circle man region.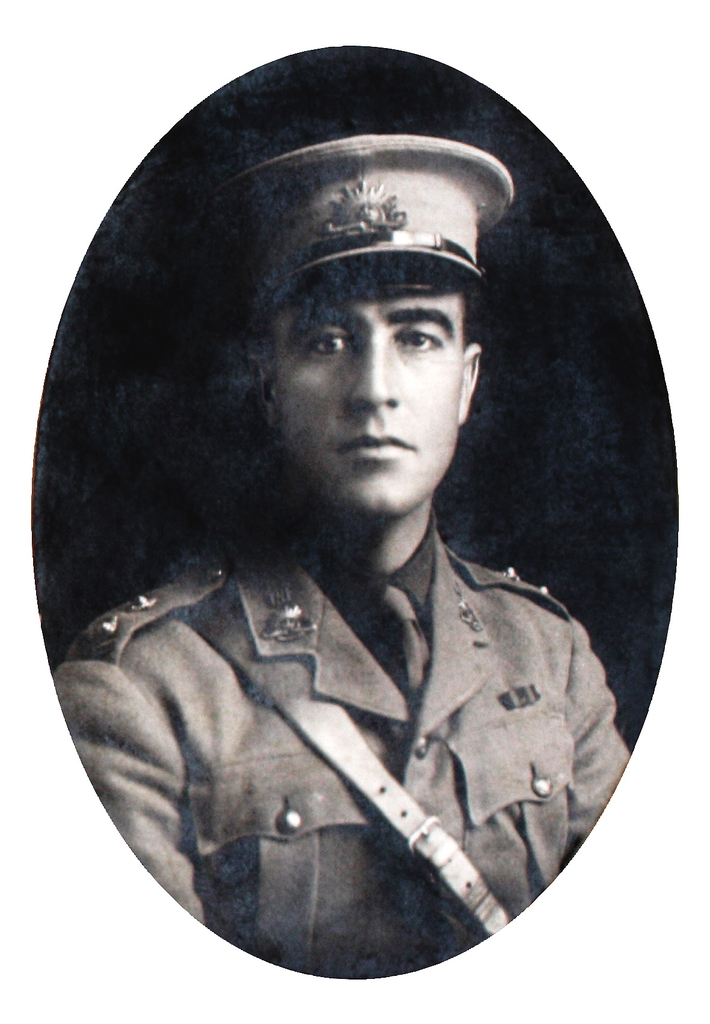
Region: (50,128,636,979).
